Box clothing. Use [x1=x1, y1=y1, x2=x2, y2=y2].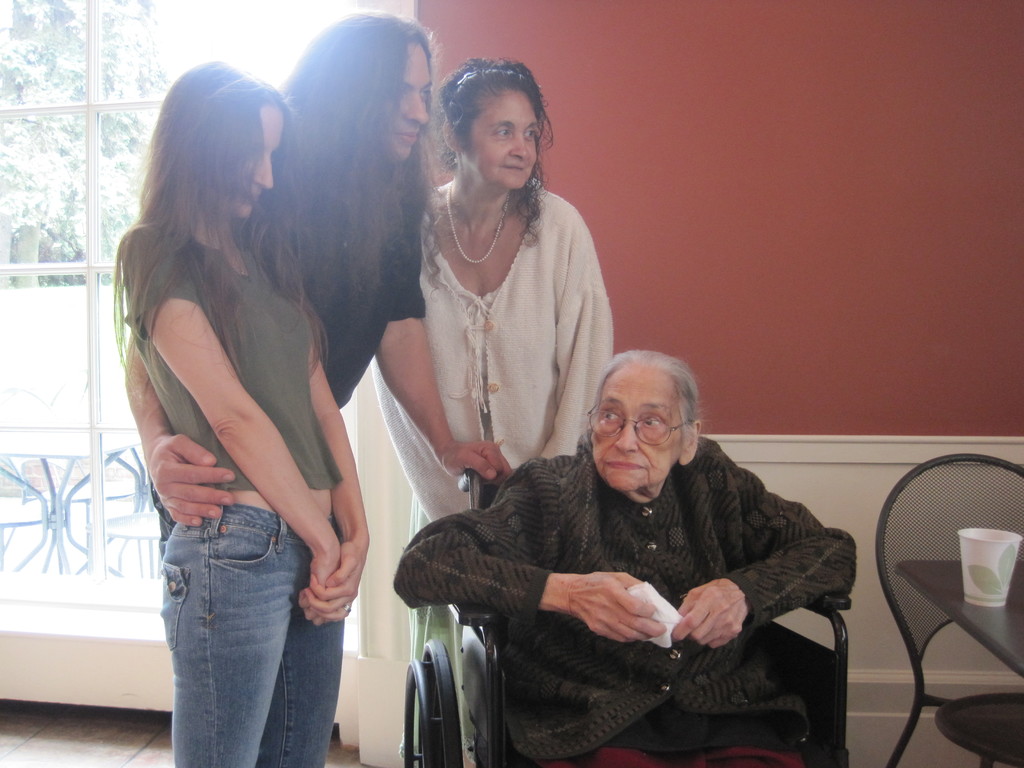
[x1=123, y1=212, x2=344, y2=767].
